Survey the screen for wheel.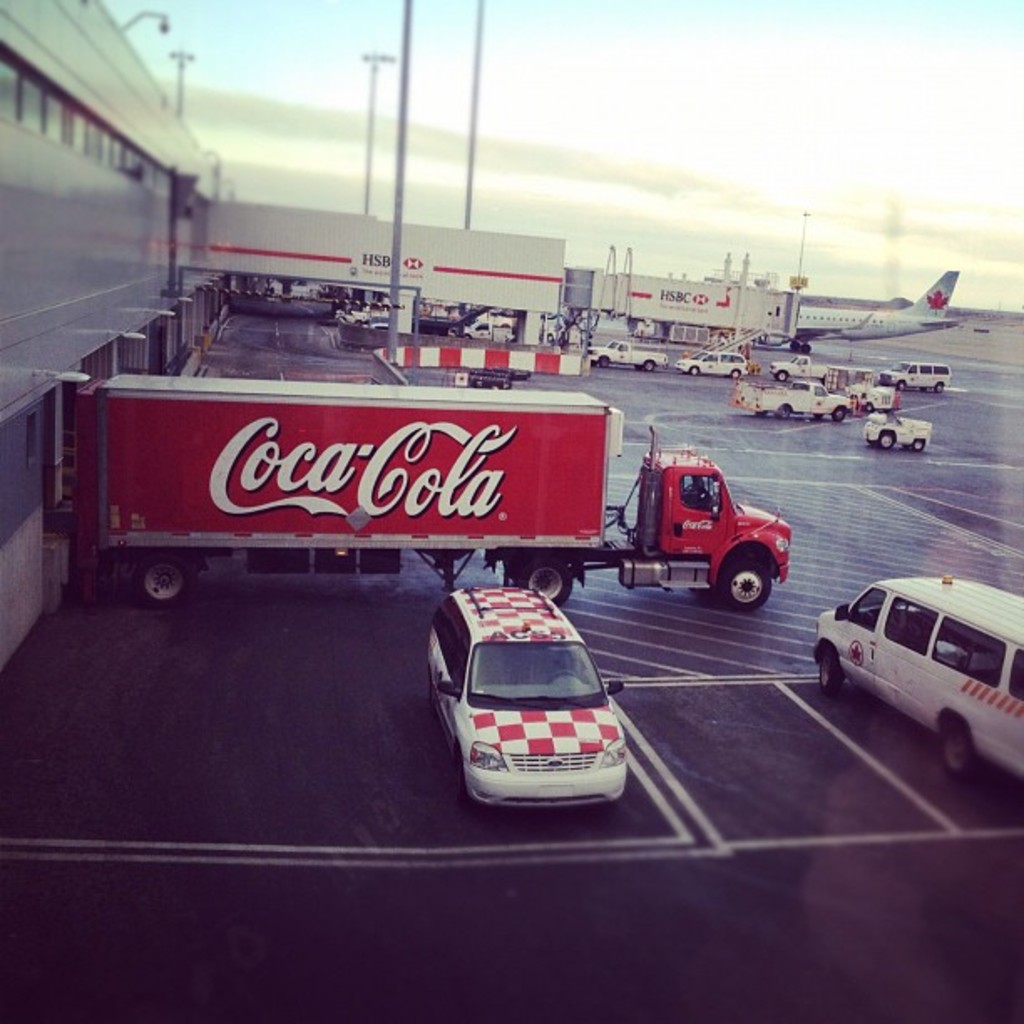
Survey found: 877,430,895,448.
